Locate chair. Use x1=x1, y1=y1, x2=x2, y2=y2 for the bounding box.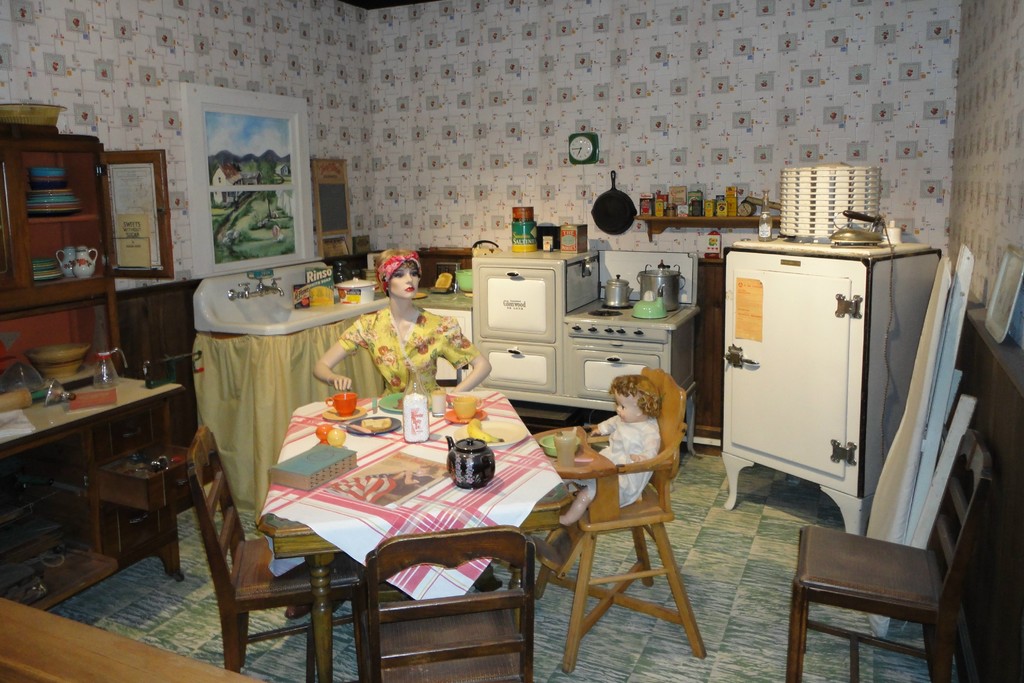
x1=189, y1=427, x2=358, y2=682.
